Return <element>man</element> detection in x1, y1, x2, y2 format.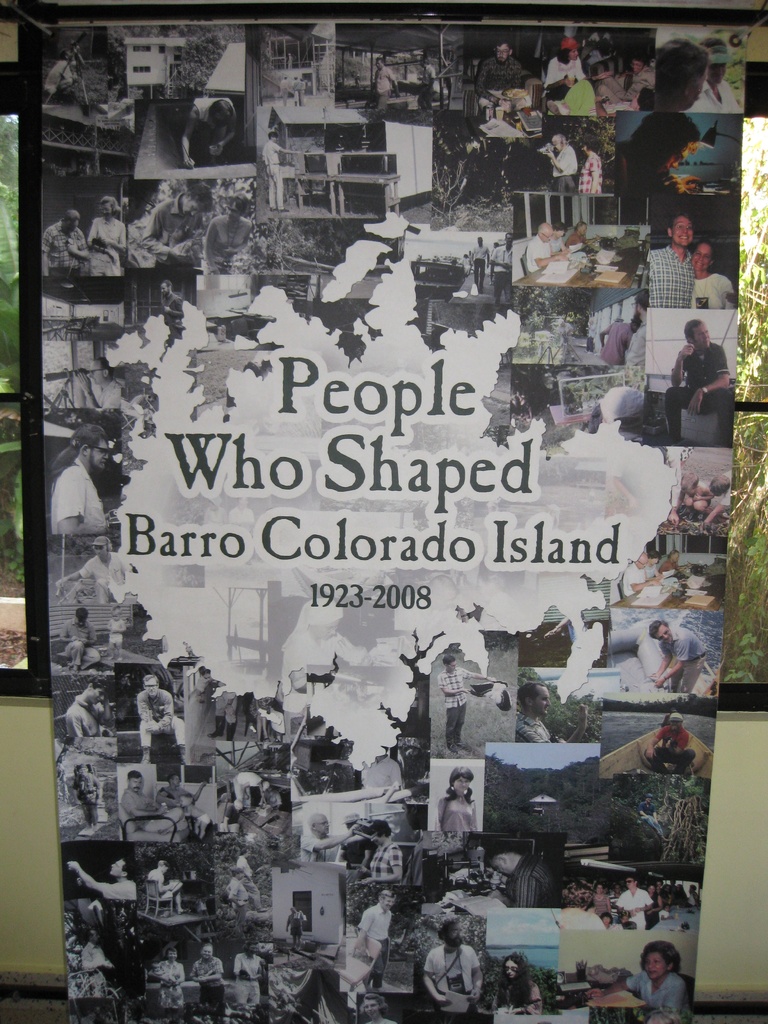
138, 186, 218, 266.
